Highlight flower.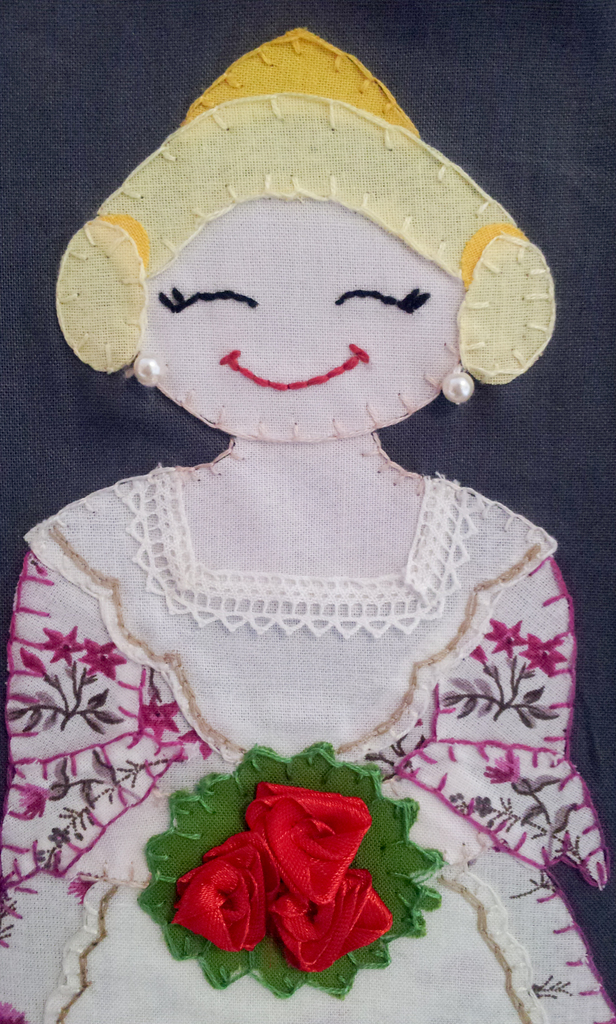
Highlighted region: [270,868,394,975].
